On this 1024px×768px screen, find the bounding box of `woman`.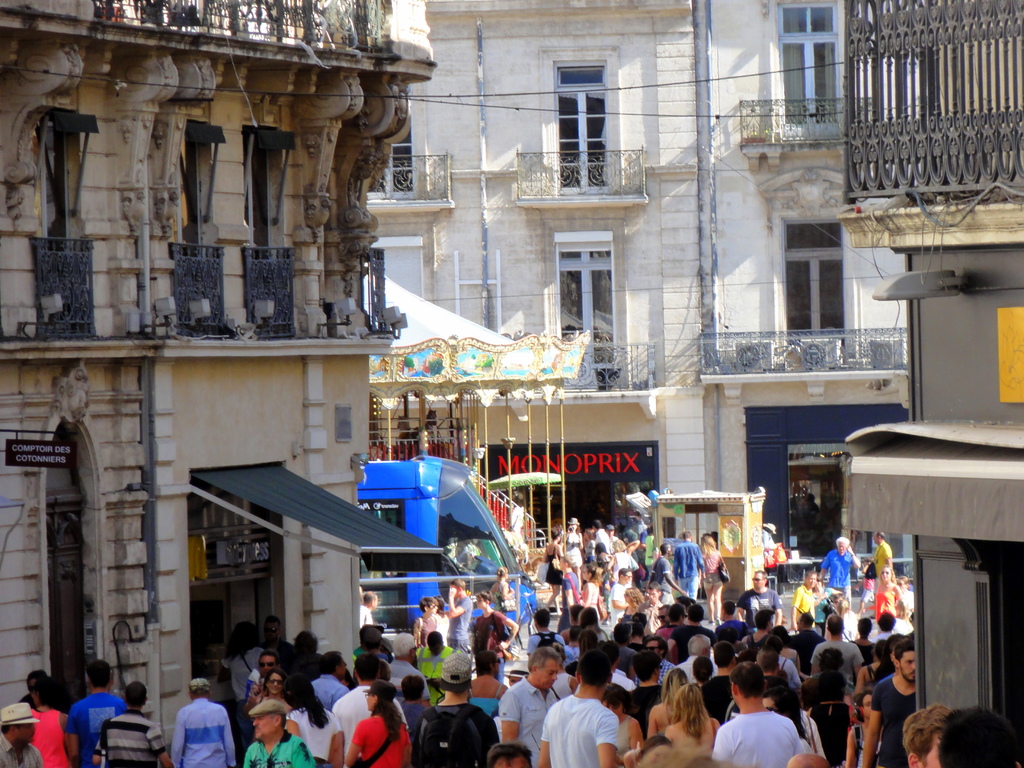
Bounding box: bbox=(488, 566, 515, 616).
